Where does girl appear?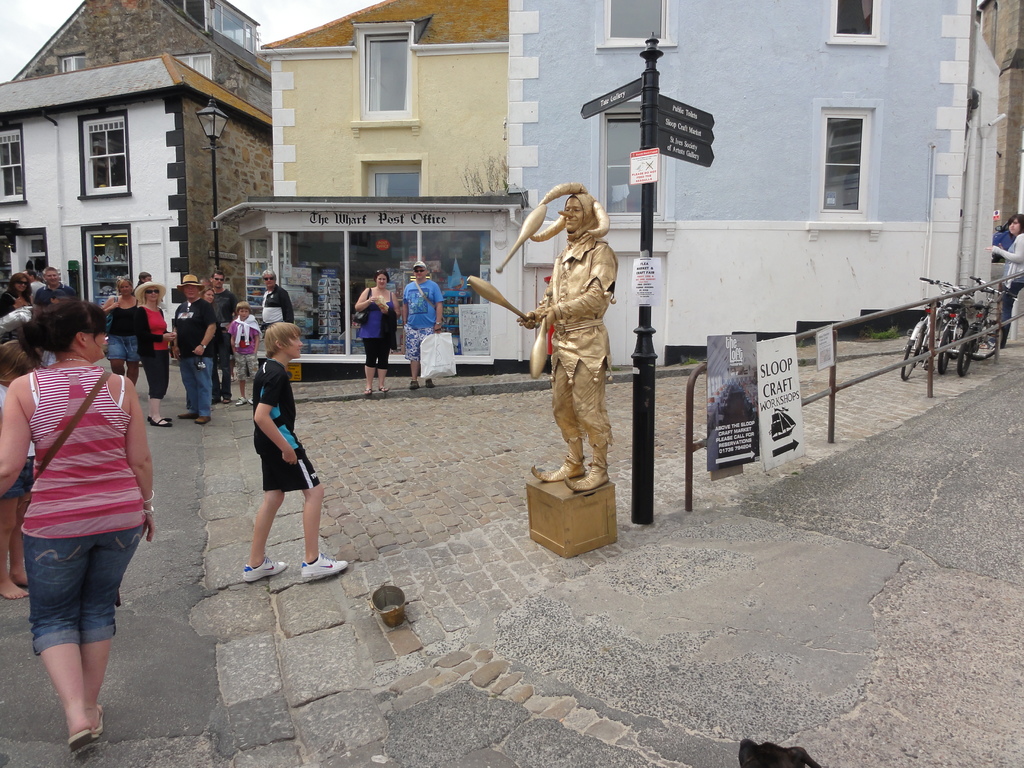
Appears at (left=0, top=340, right=41, bottom=600).
